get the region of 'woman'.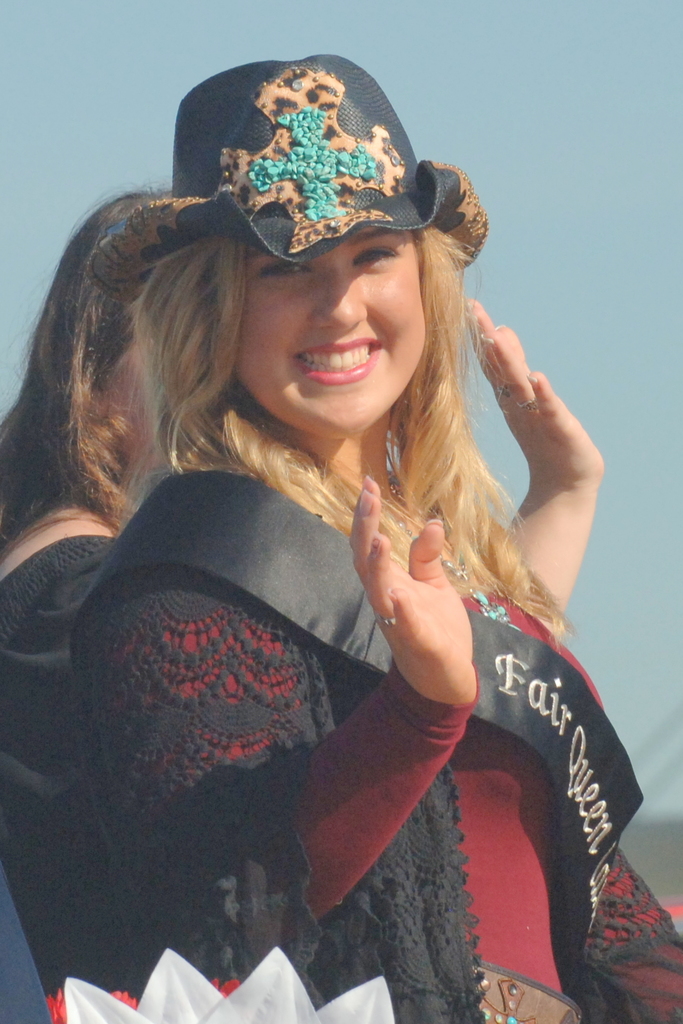
[left=0, top=195, right=604, bottom=1023].
